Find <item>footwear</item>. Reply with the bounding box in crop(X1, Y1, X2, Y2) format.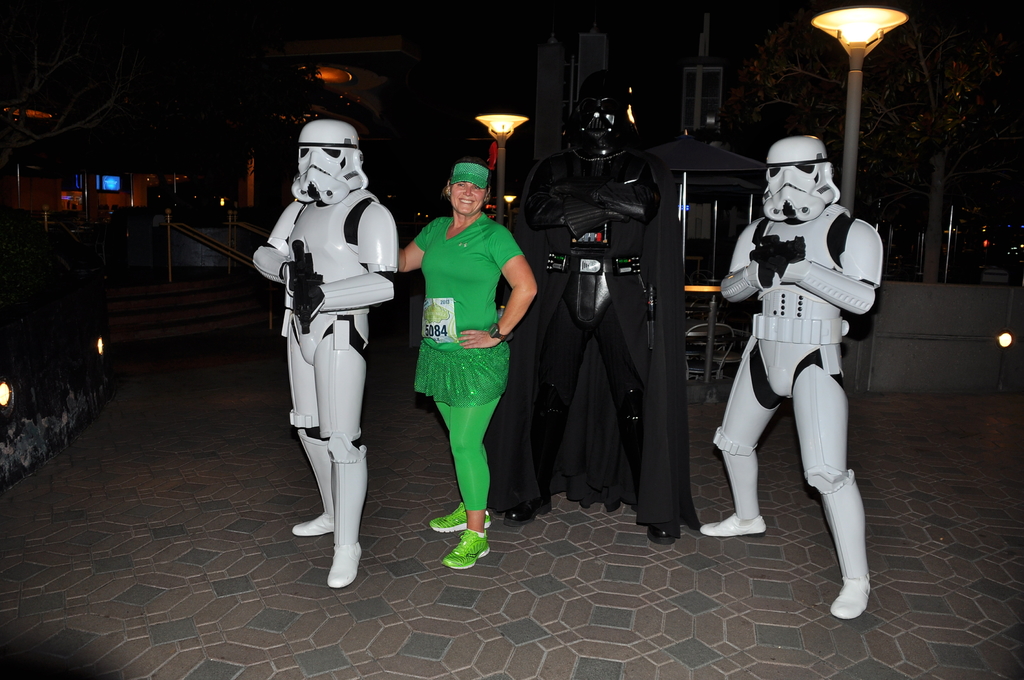
crop(698, 511, 769, 538).
